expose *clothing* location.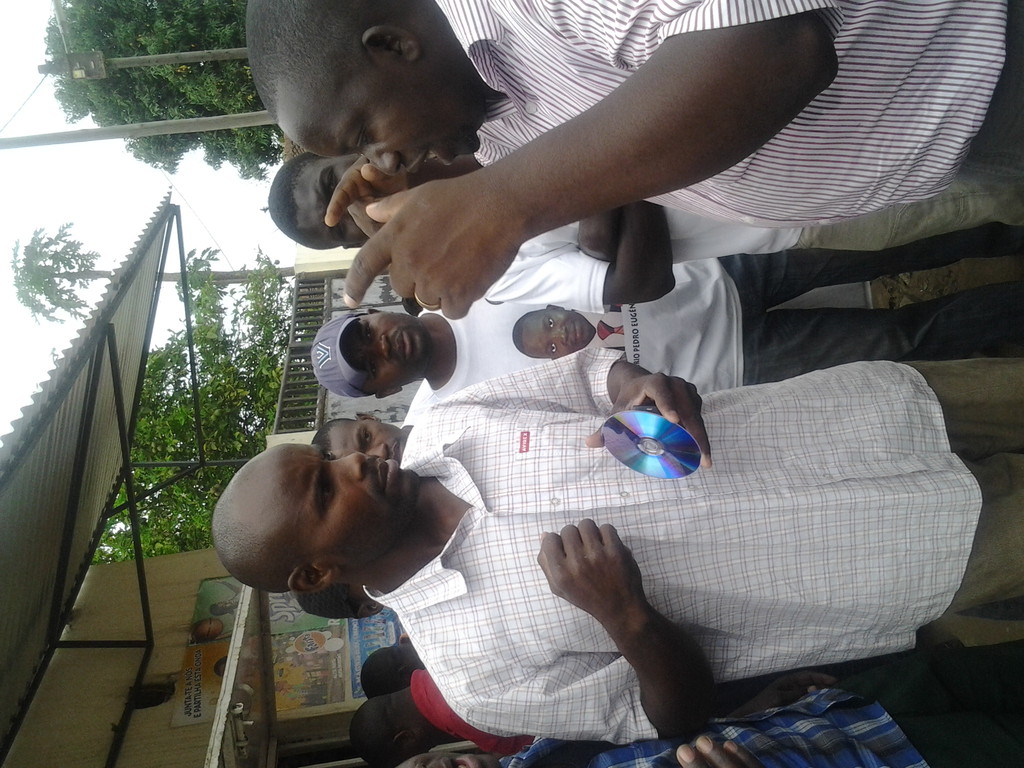
Exposed at x1=406, y1=343, x2=982, y2=742.
